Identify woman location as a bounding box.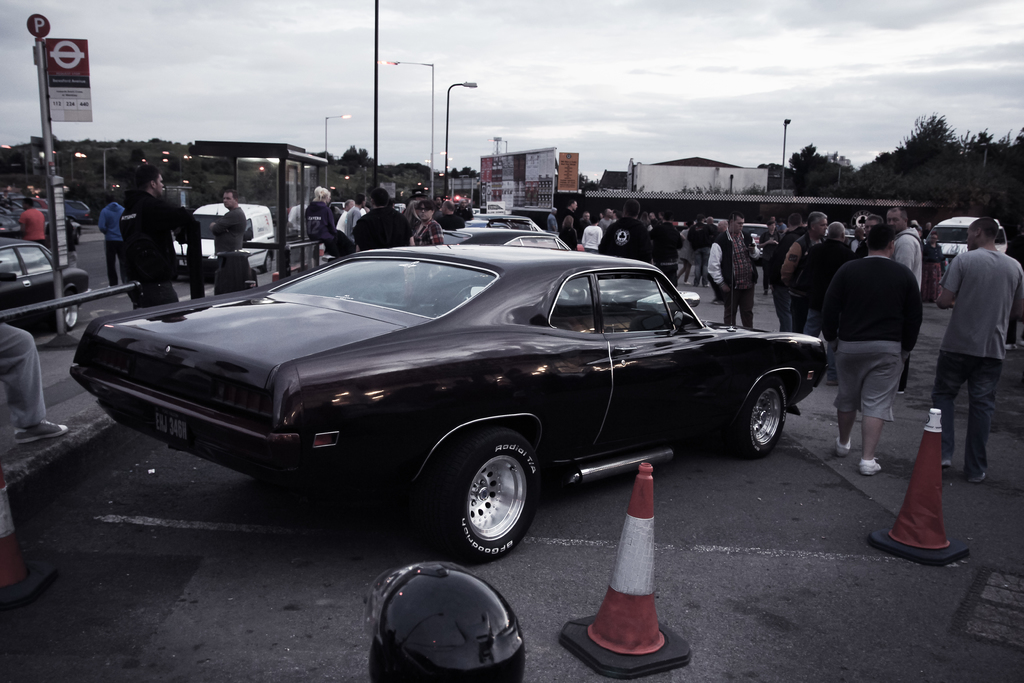
detection(581, 214, 602, 257).
